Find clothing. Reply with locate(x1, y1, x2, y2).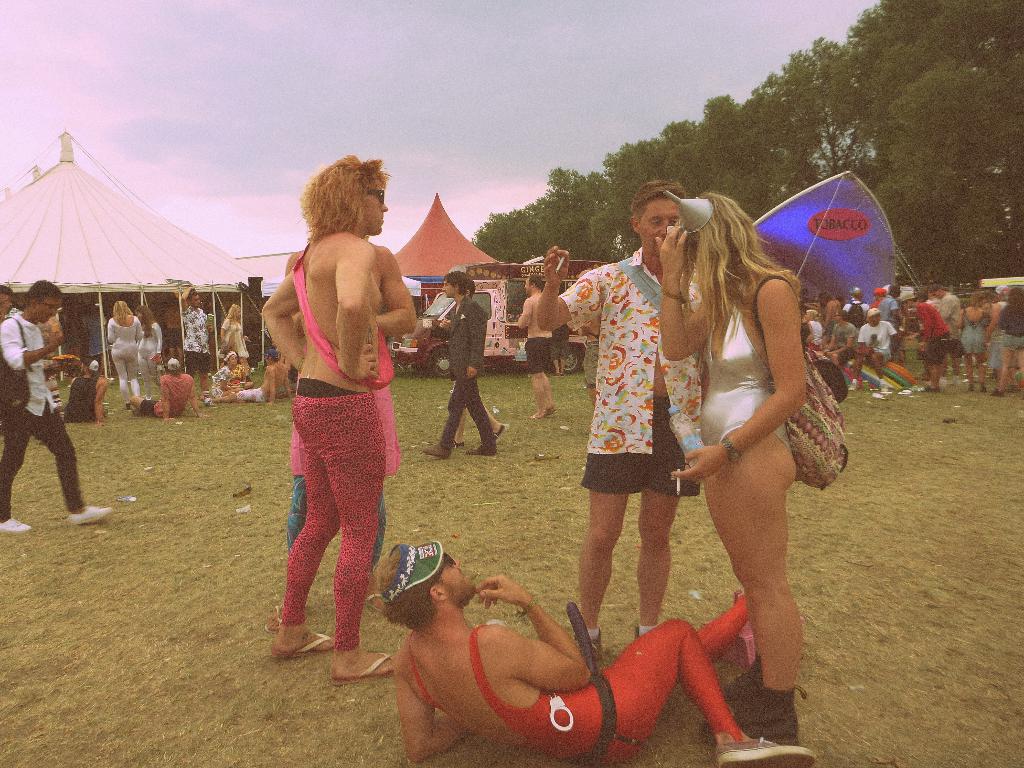
locate(429, 364, 500, 451).
